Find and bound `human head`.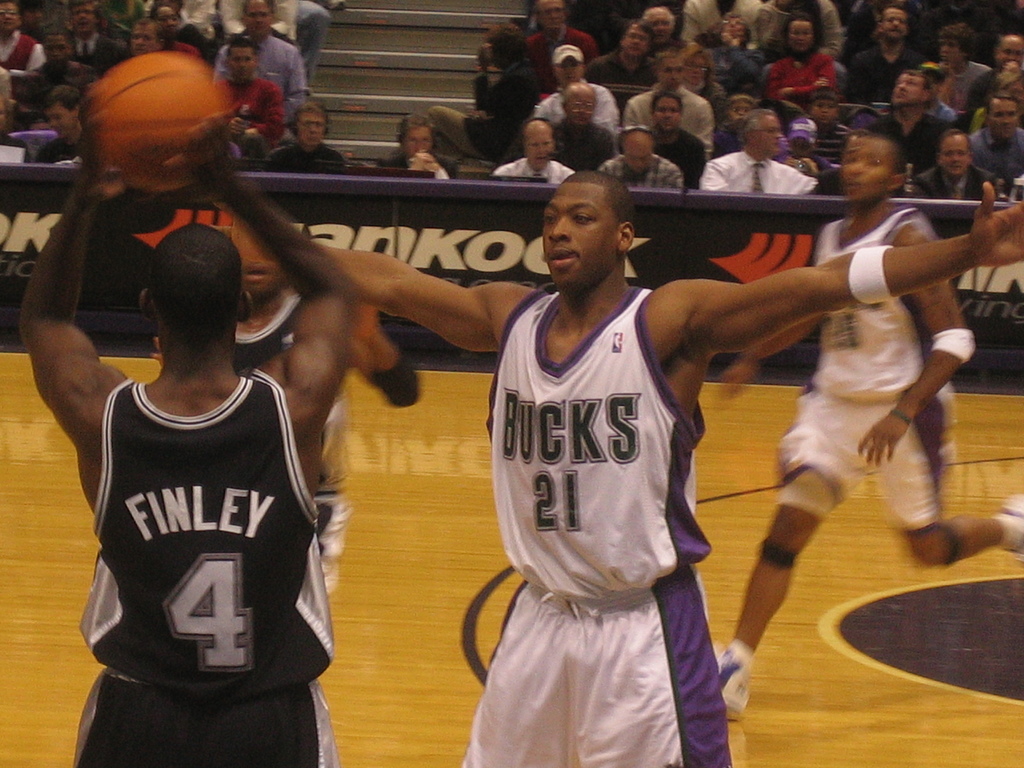
Bound: {"x1": 724, "y1": 93, "x2": 756, "y2": 125}.
